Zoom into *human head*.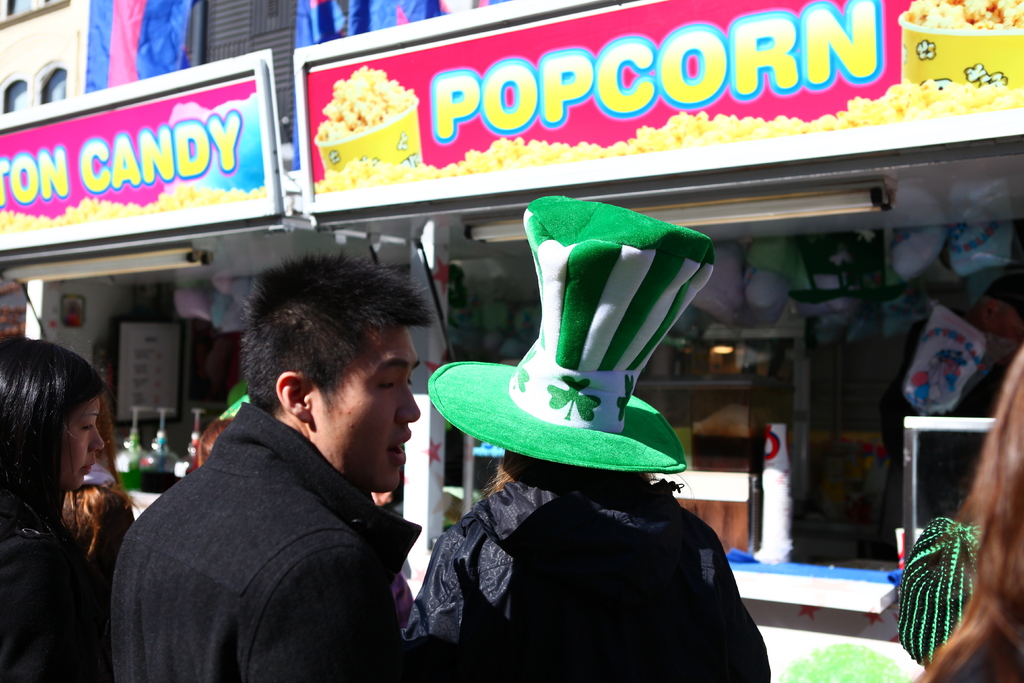
Zoom target: Rect(429, 188, 719, 497).
